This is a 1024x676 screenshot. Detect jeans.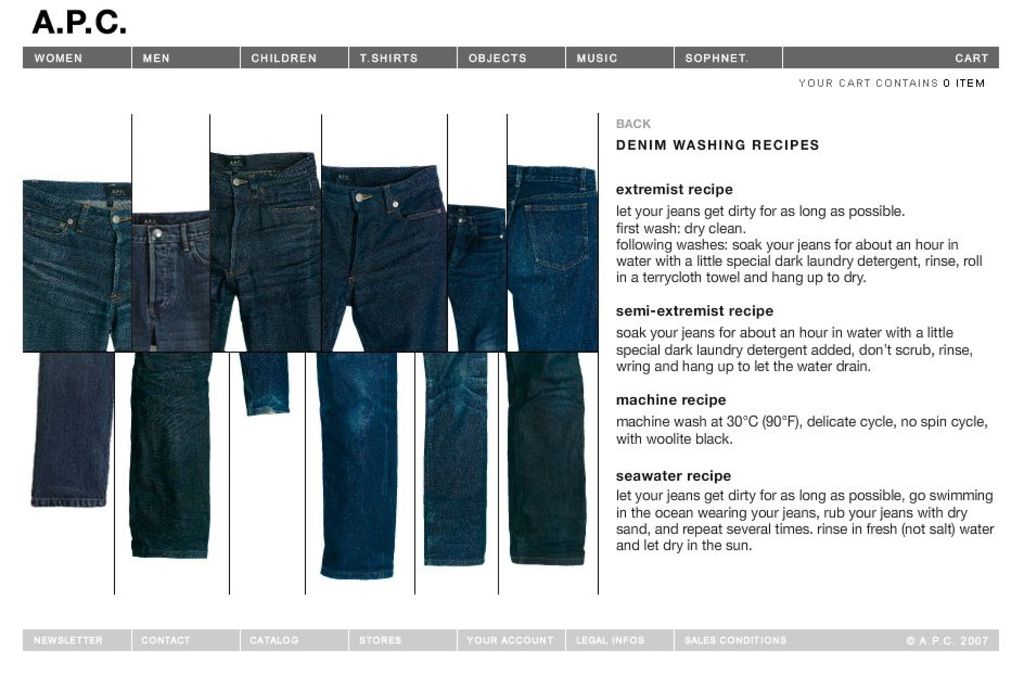
bbox(132, 355, 210, 559).
